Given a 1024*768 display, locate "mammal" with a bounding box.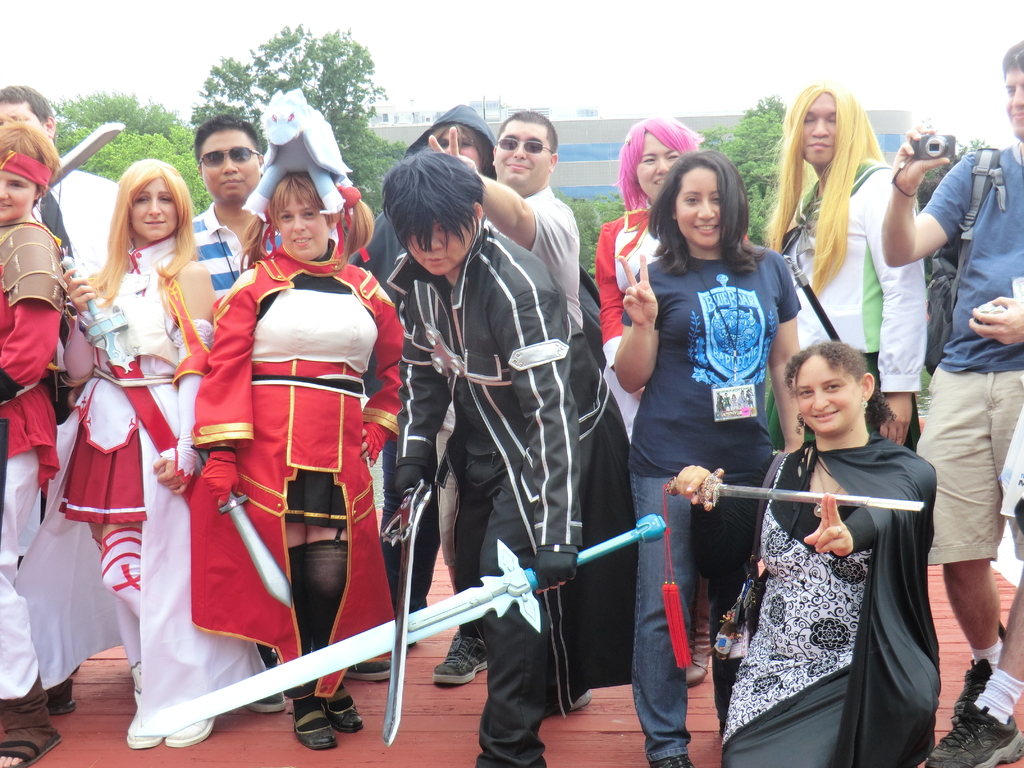
Located: box(705, 335, 948, 722).
